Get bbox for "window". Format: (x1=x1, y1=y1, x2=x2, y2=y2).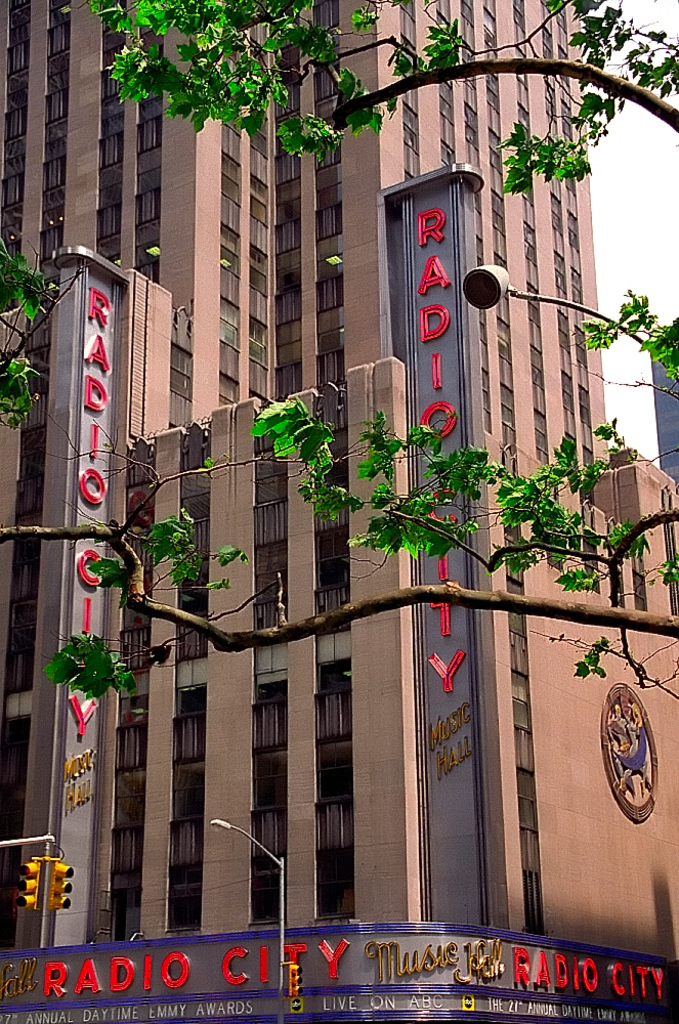
(x1=139, y1=1, x2=159, y2=33).
